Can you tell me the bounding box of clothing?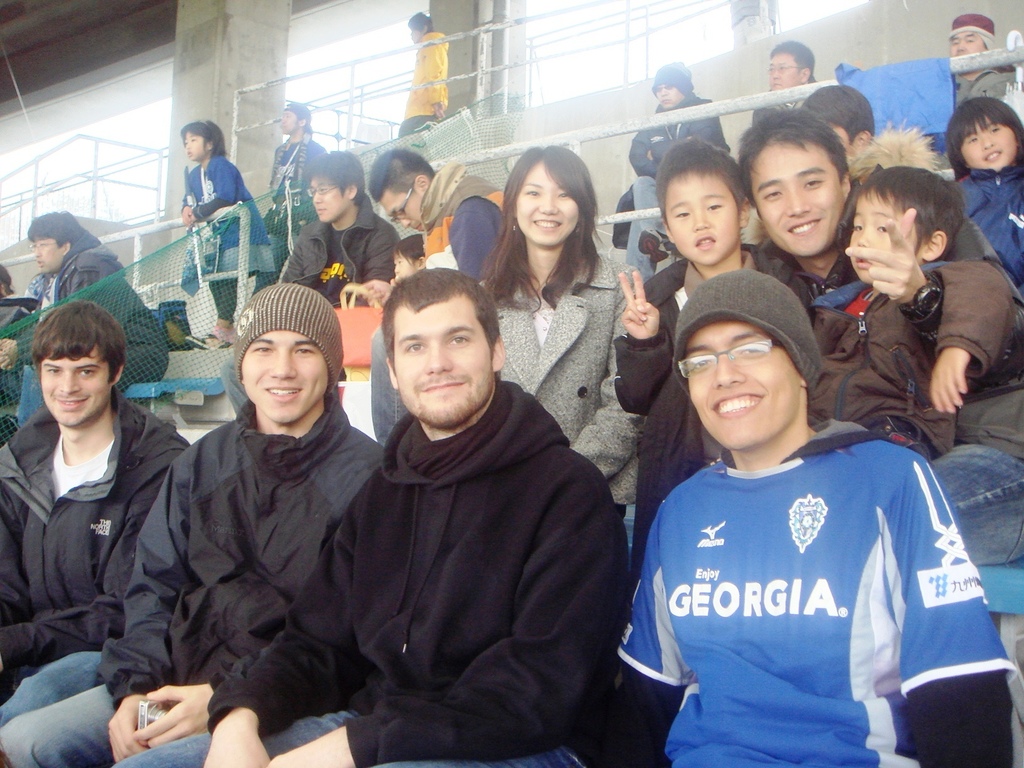
616,397,983,756.
